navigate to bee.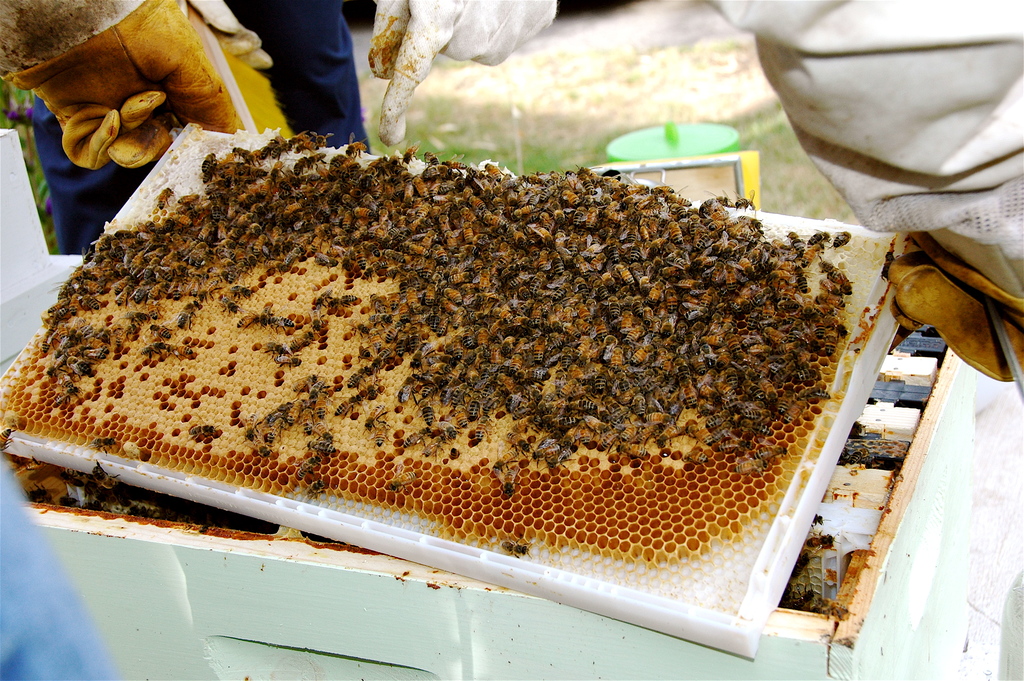
Navigation target: box=[359, 313, 378, 334].
